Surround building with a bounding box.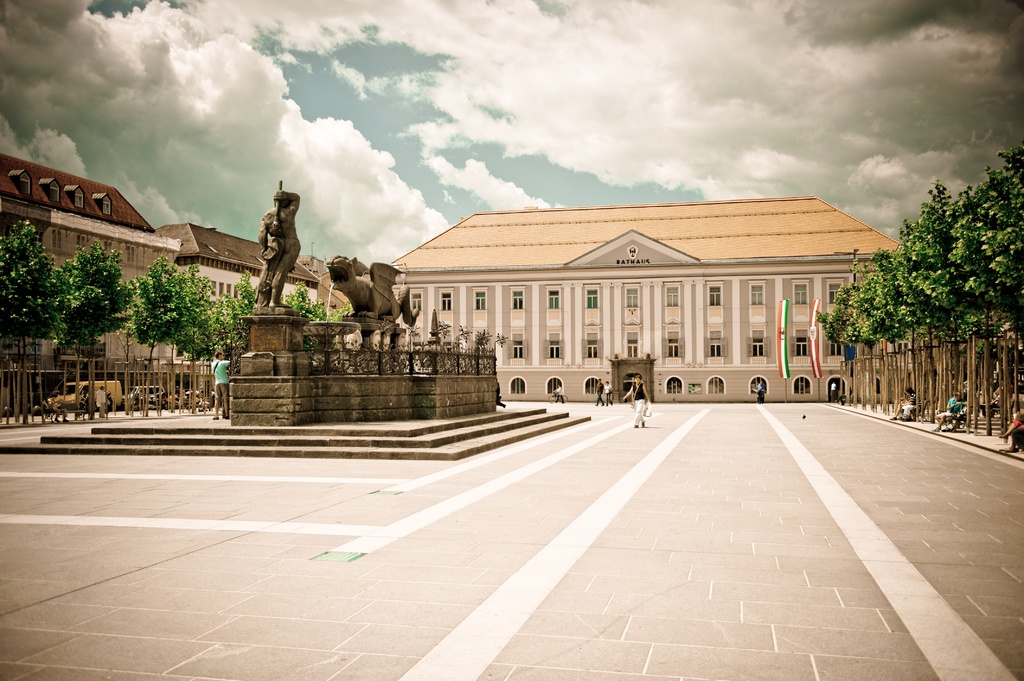
bbox(0, 149, 180, 410).
